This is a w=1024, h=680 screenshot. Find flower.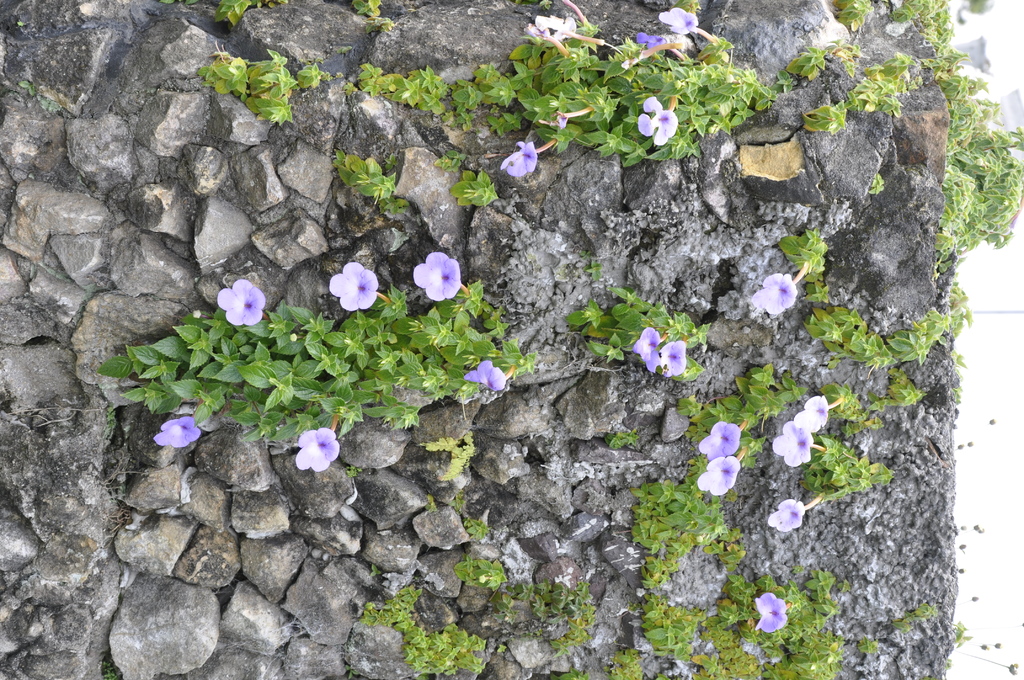
Bounding box: <region>774, 419, 811, 467</region>.
